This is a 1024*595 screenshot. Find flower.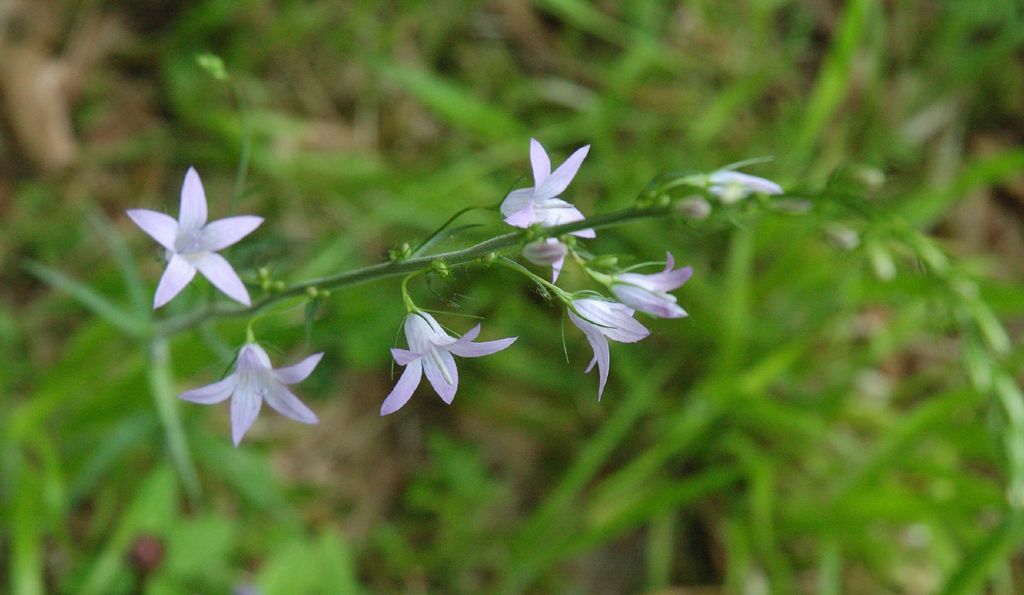
Bounding box: crop(388, 306, 522, 412).
